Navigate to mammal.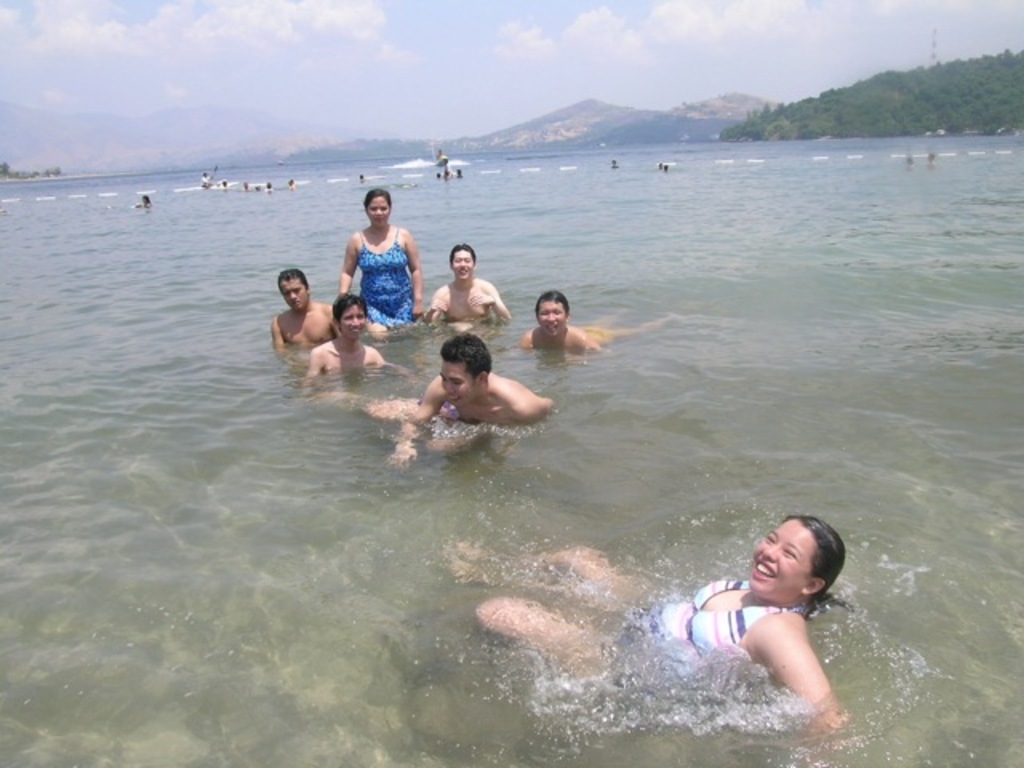
Navigation target: {"left": 446, "top": 509, "right": 843, "bottom": 747}.
